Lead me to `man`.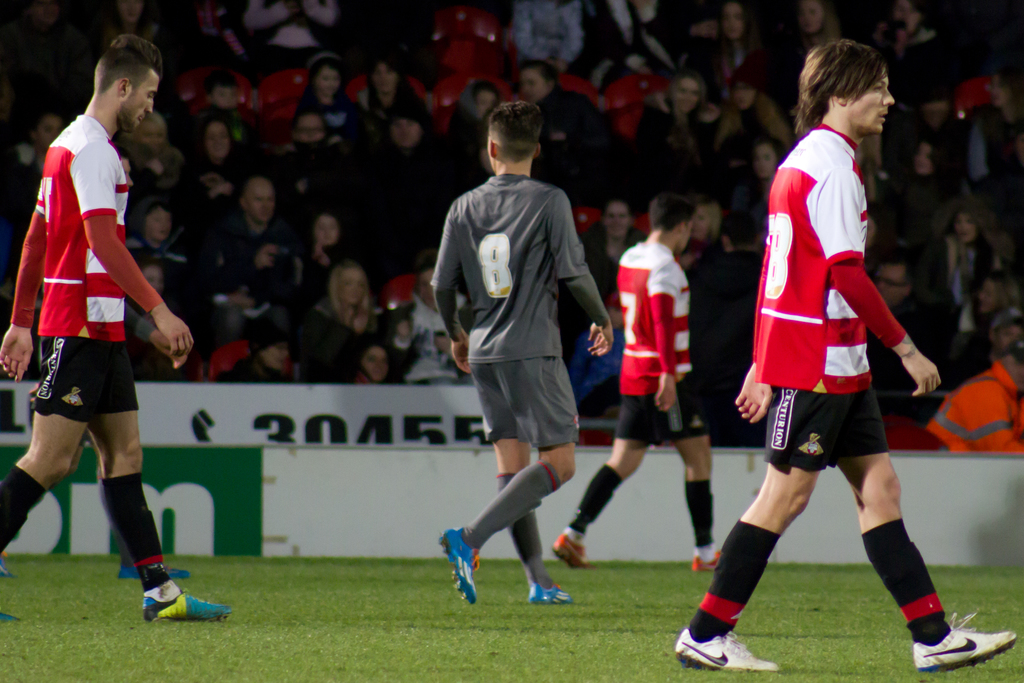
Lead to left=218, top=177, right=294, bottom=273.
